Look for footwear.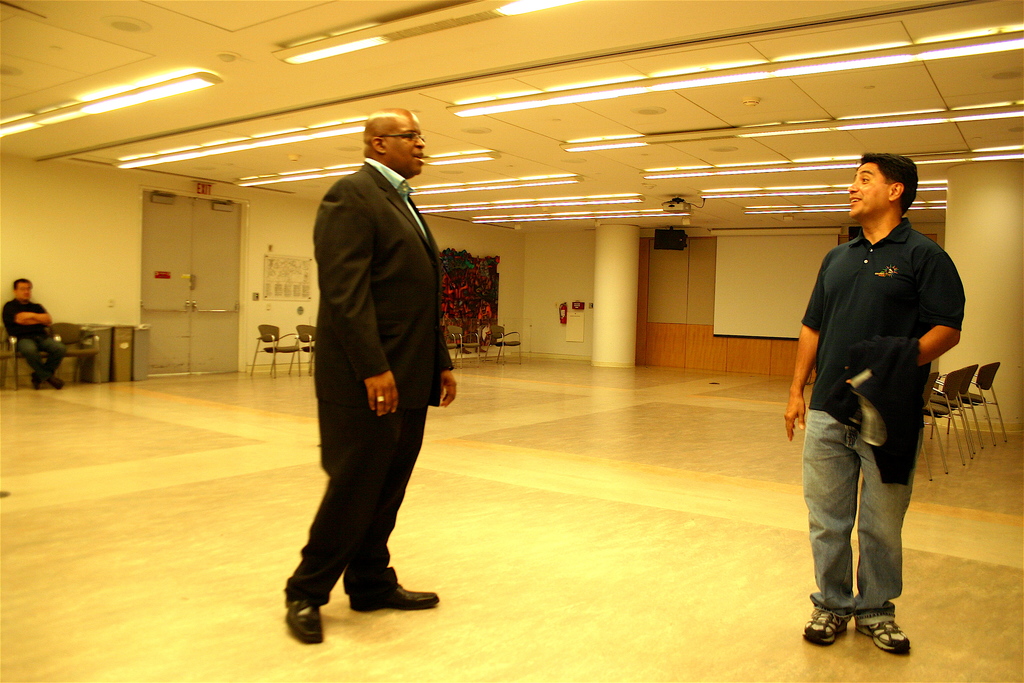
Found: x1=279, y1=593, x2=325, y2=643.
